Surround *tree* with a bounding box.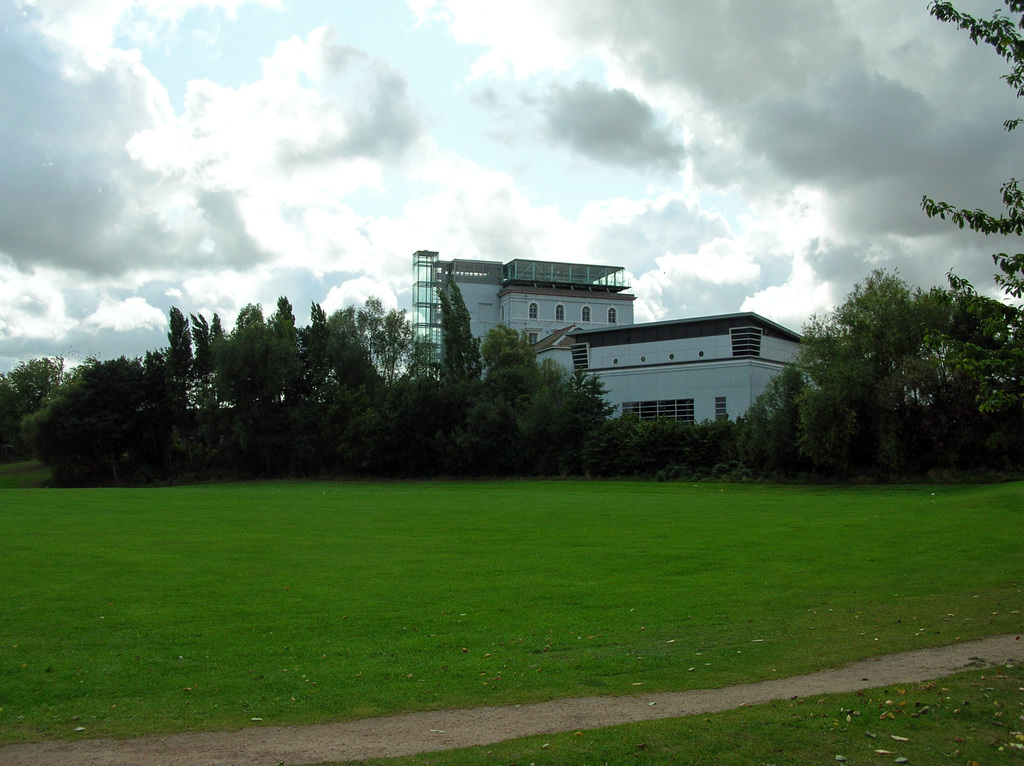
box=[213, 296, 281, 400].
